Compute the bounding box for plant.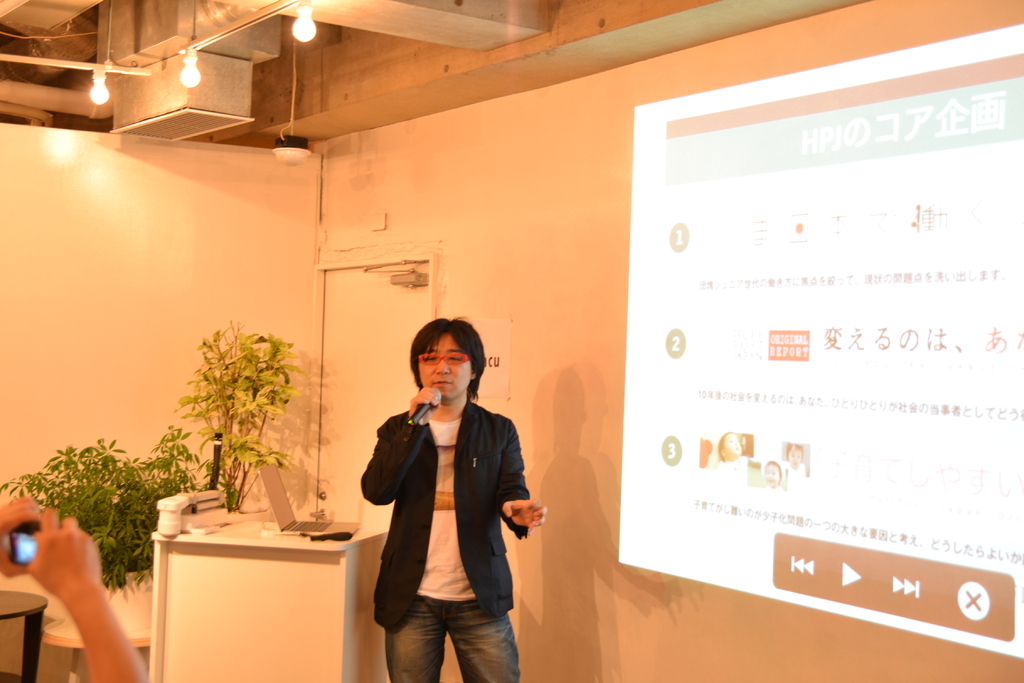
region(0, 424, 198, 588).
